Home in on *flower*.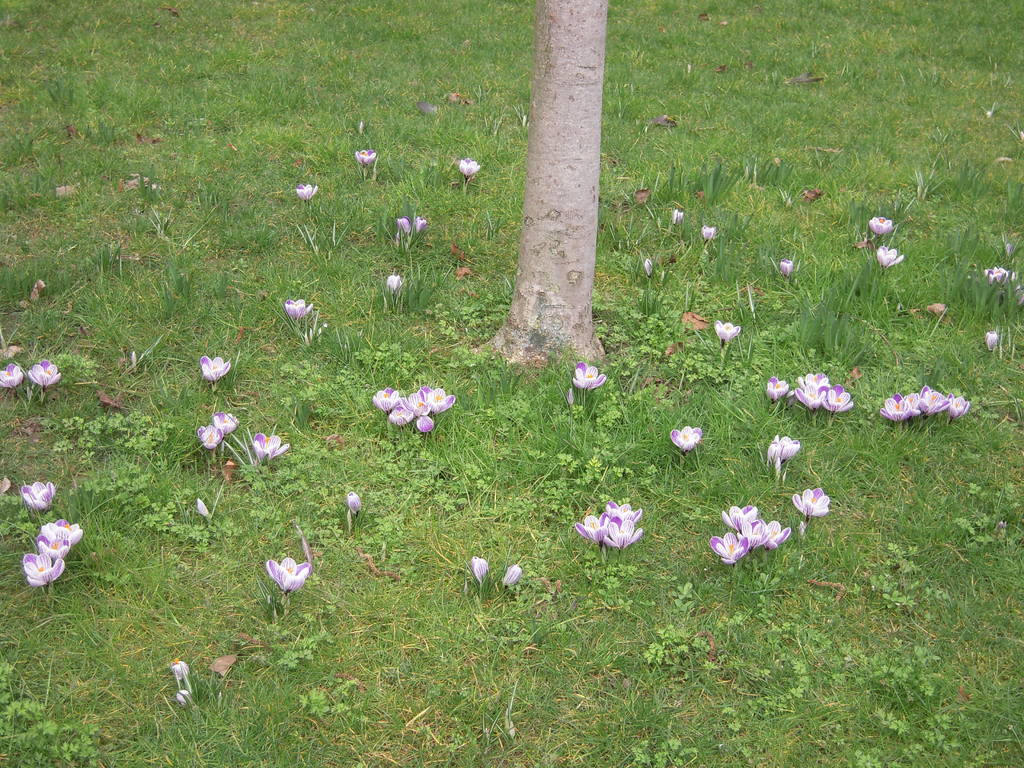
Homed in at [left=700, top=225, right=716, bottom=242].
